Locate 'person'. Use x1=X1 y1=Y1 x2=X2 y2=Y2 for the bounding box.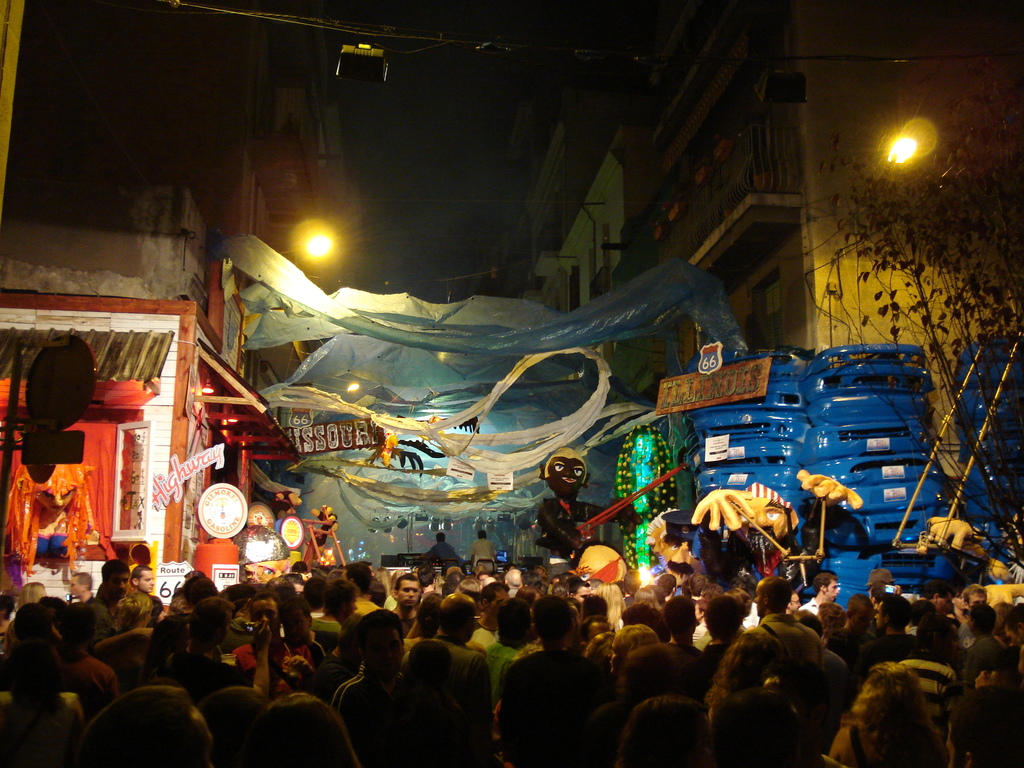
x1=754 y1=577 x2=827 y2=705.
